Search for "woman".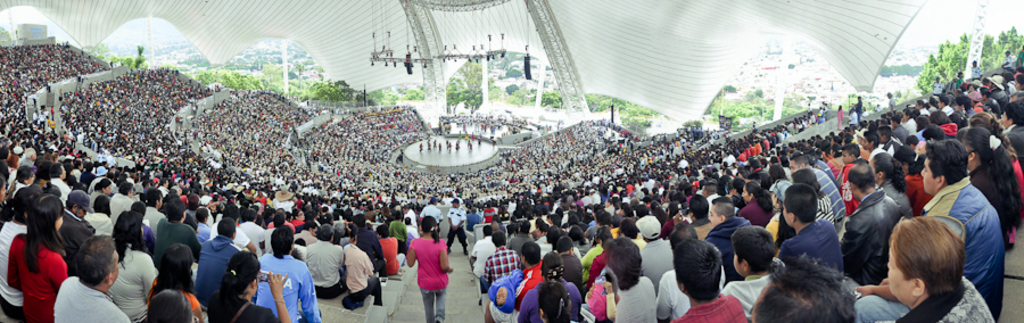
Found at <bbox>207, 249, 291, 322</bbox>.
